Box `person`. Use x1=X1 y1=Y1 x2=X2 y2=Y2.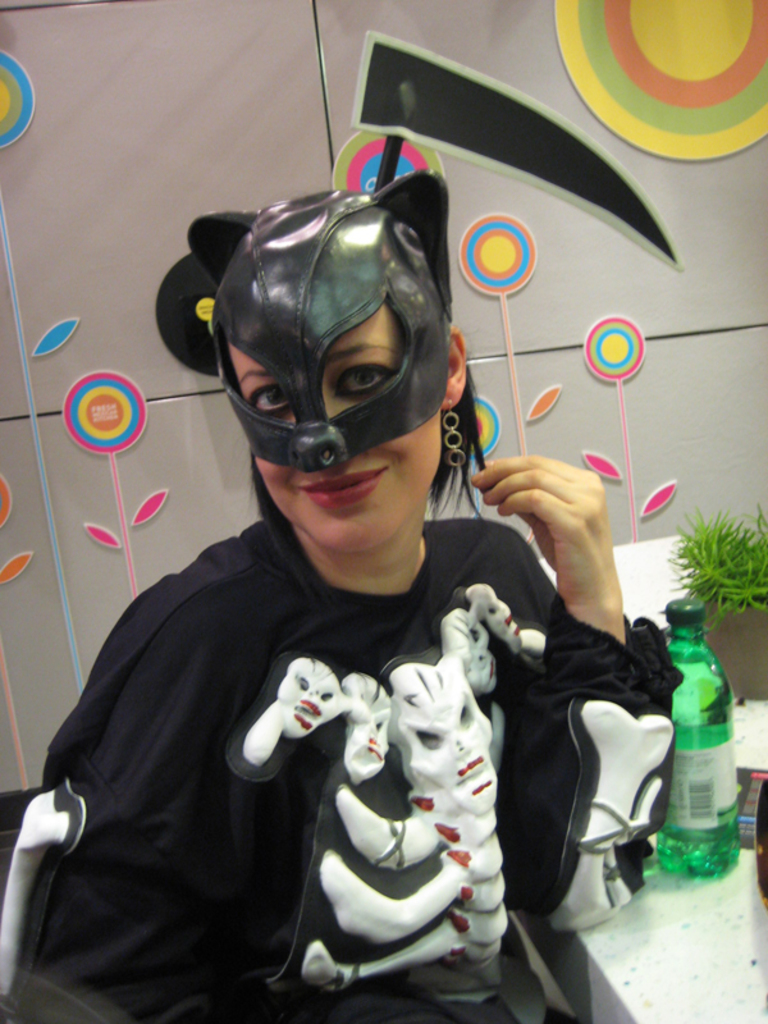
x1=0 y1=169 x2=689 y2=1023.
